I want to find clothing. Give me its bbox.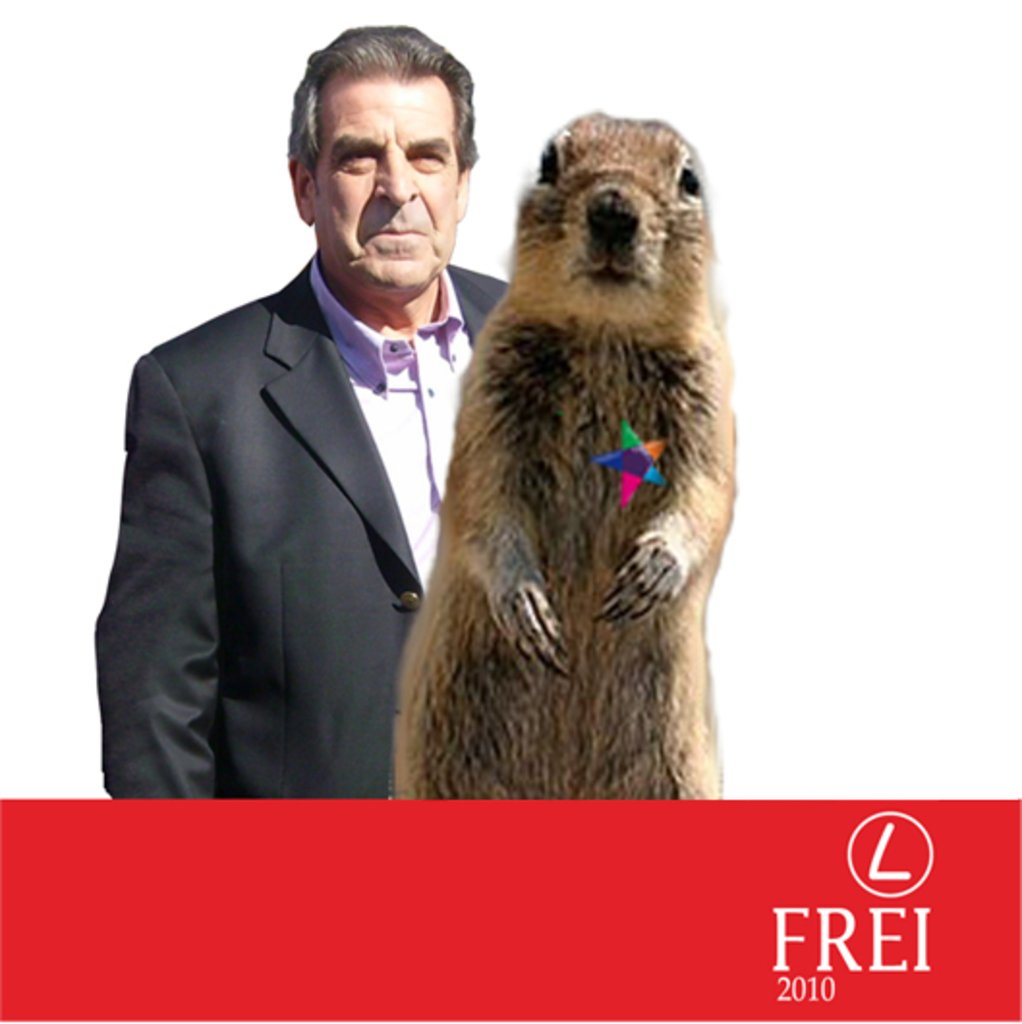
97, 168, 477, 831.
